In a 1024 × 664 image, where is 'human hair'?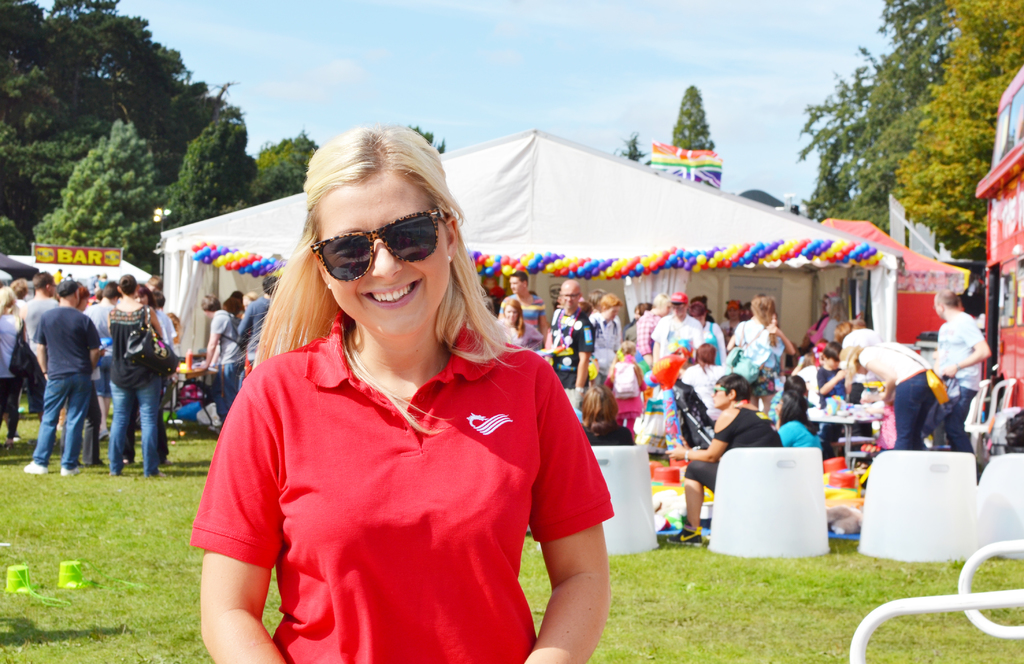
detection(587, 287, 605, 310).
